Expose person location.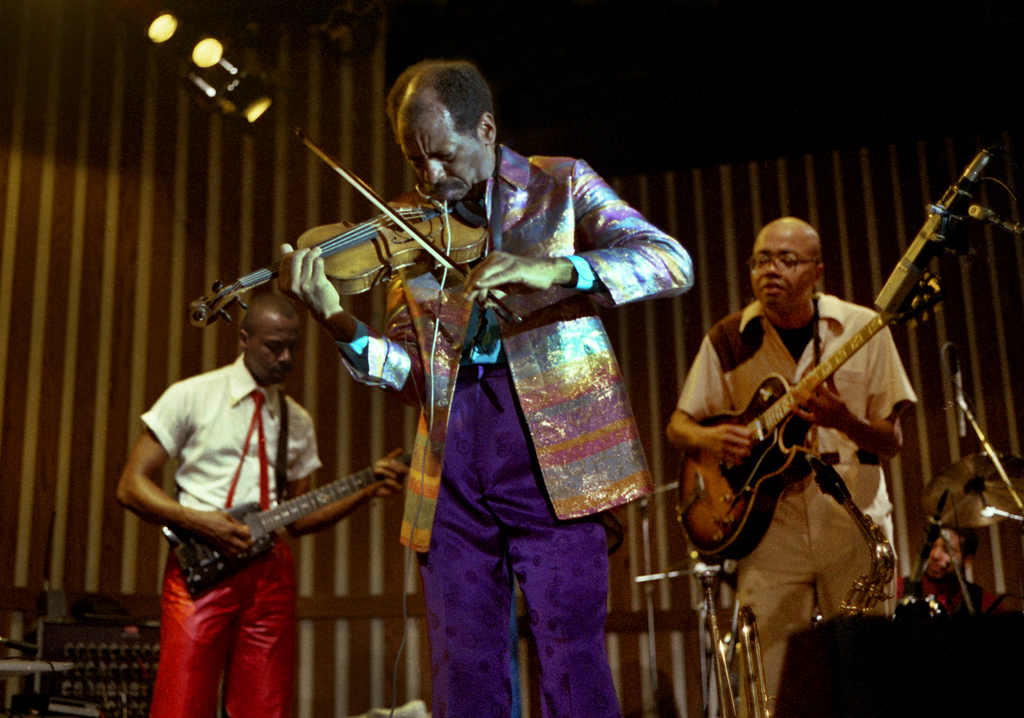
Exposed at [106,284,405,717].
